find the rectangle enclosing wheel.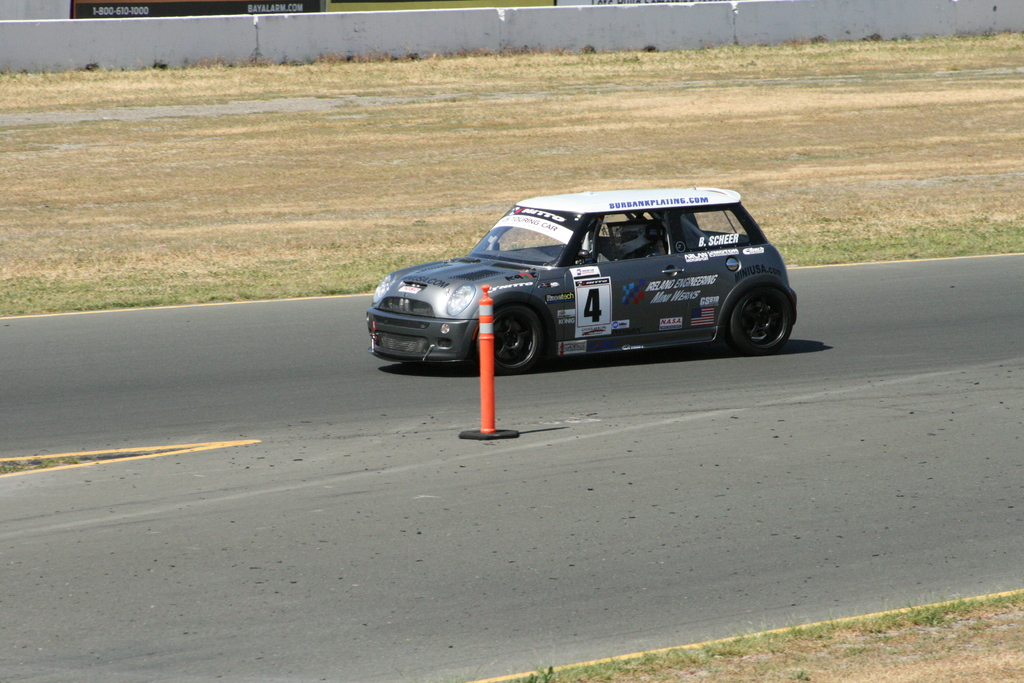
[726, 281, 796, 349].
